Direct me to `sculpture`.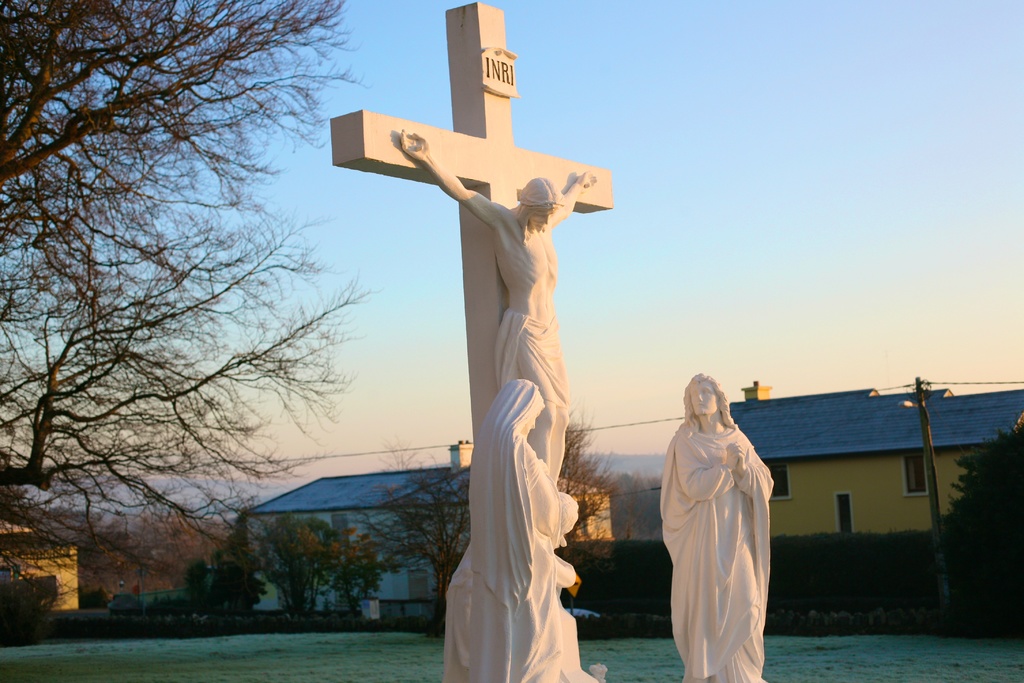
Direction: BBox(394, 118, 598, 576).
